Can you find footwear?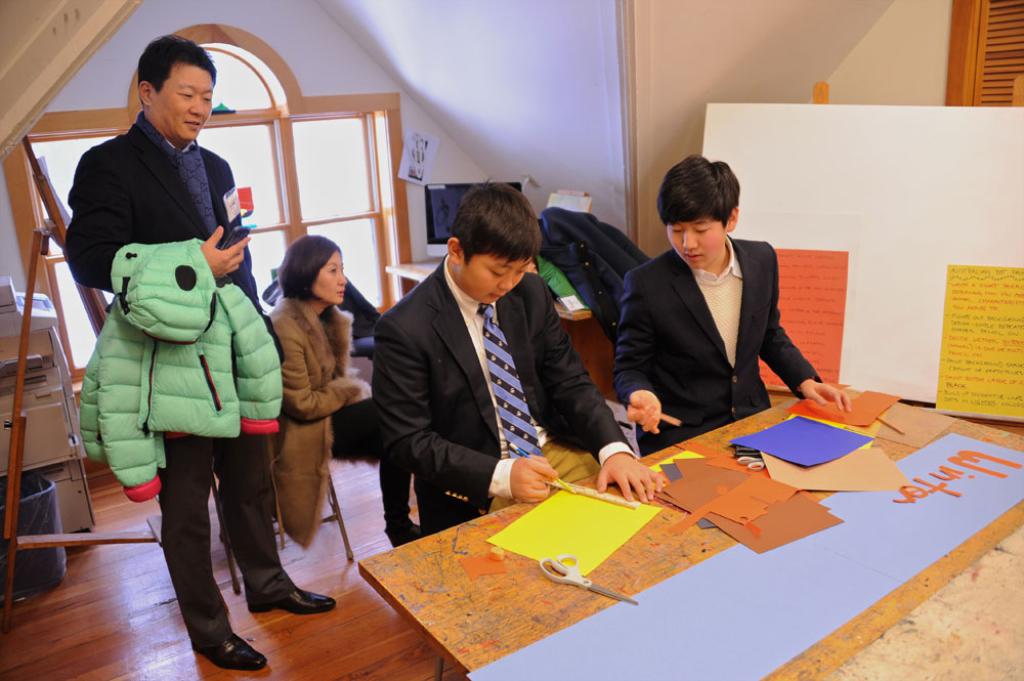
Yes, bounding box: <bbox>247, 576, 336, 615</bbox>.
